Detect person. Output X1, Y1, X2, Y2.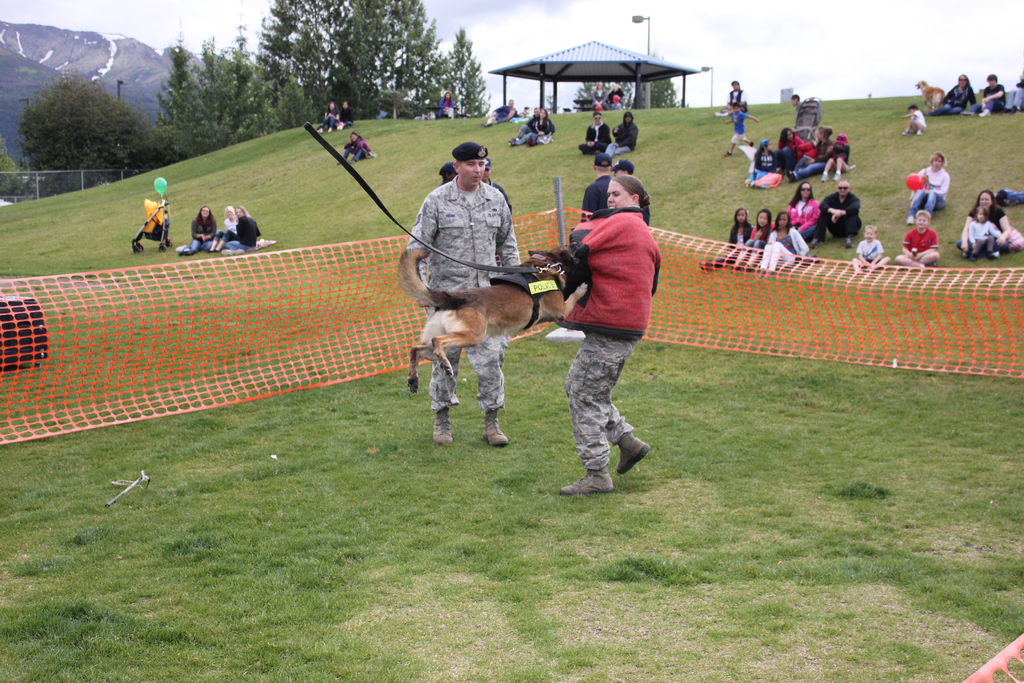
182, 210, 229, 252.
